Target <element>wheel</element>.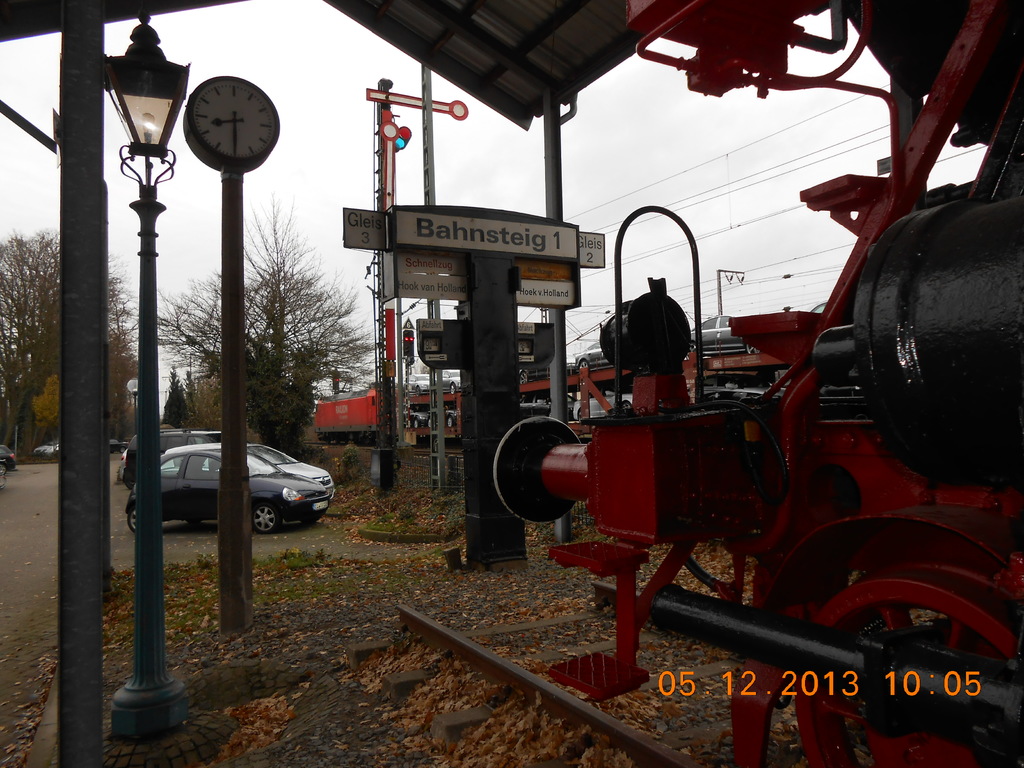
Target region: 185:515:202:524.
